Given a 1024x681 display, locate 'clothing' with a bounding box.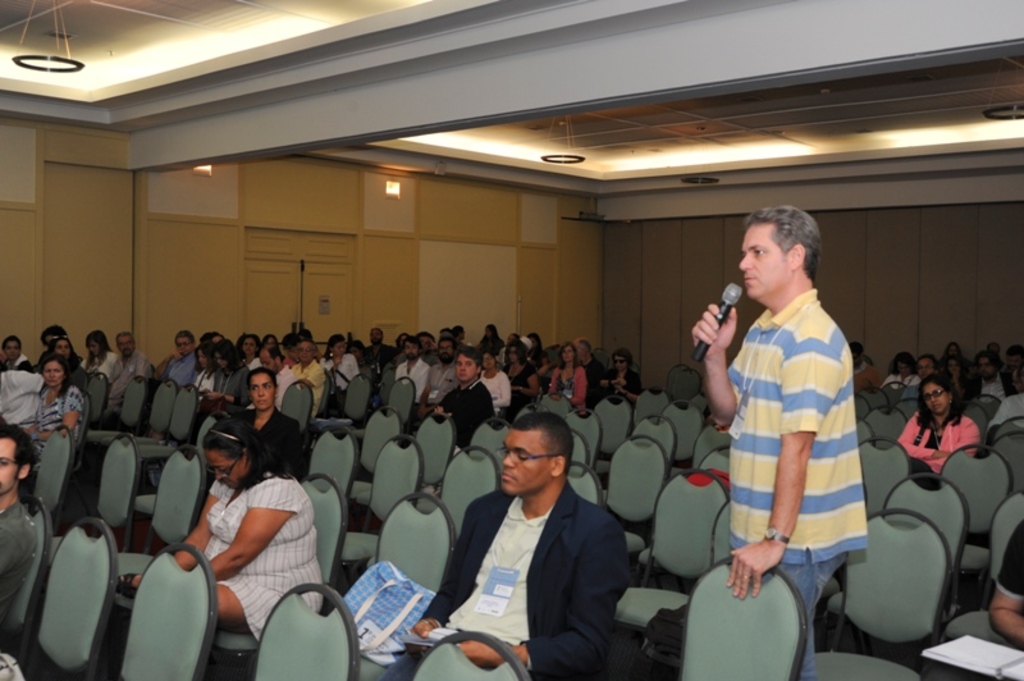
Located: l=111, t=346, r=147, b=403.
